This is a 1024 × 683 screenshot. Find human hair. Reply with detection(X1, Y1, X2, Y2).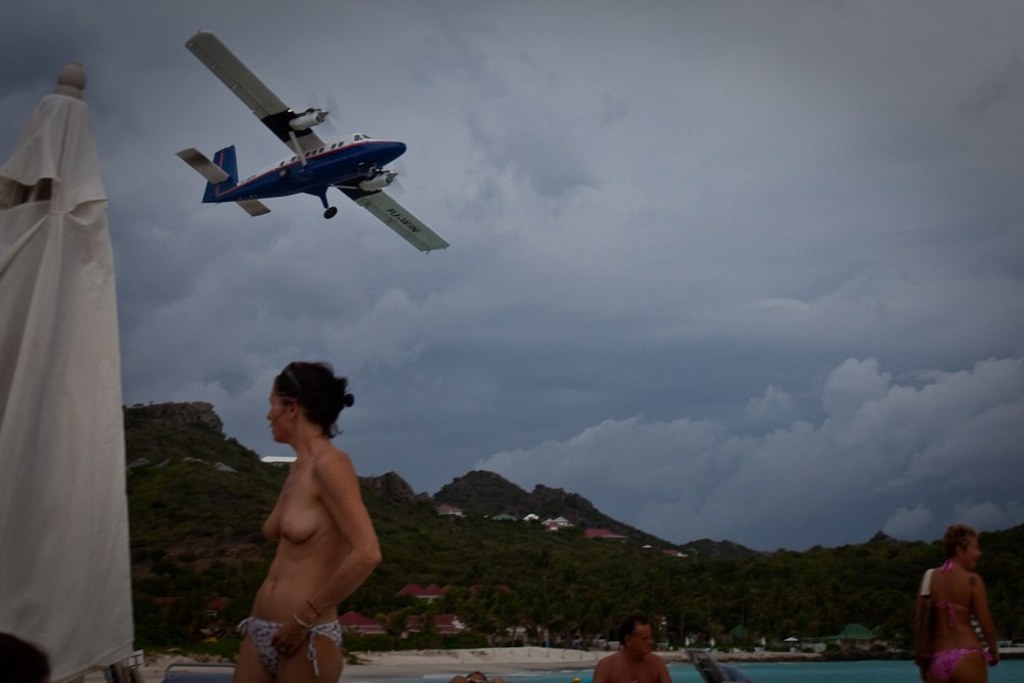
detection(941, 524, 977, 562).
